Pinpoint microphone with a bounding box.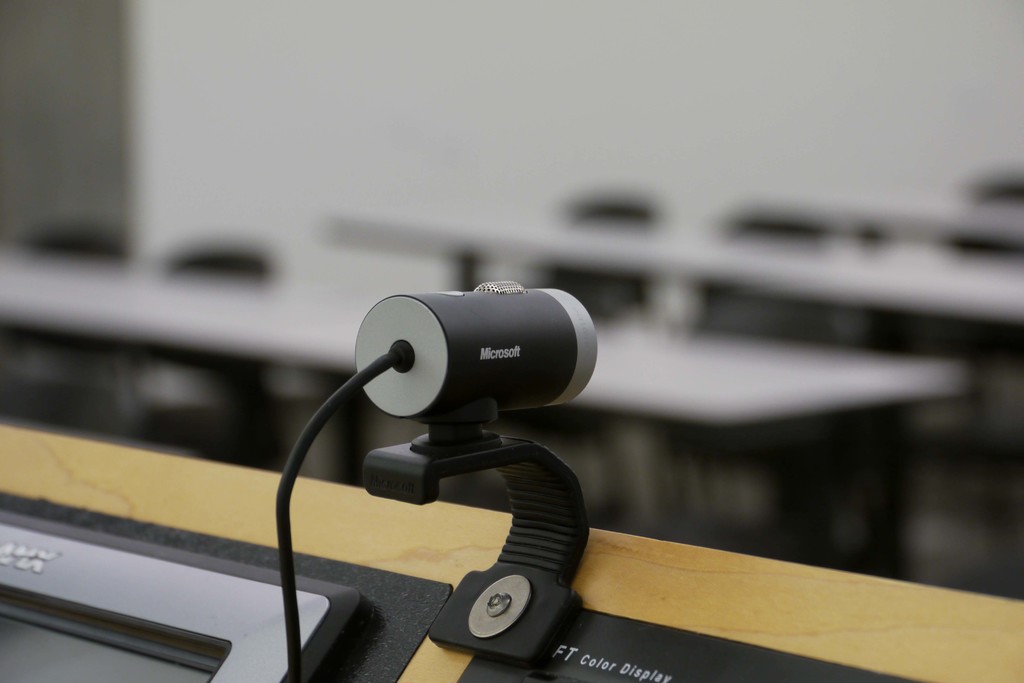
[left=350, top=272, right=590, bottom=444].
